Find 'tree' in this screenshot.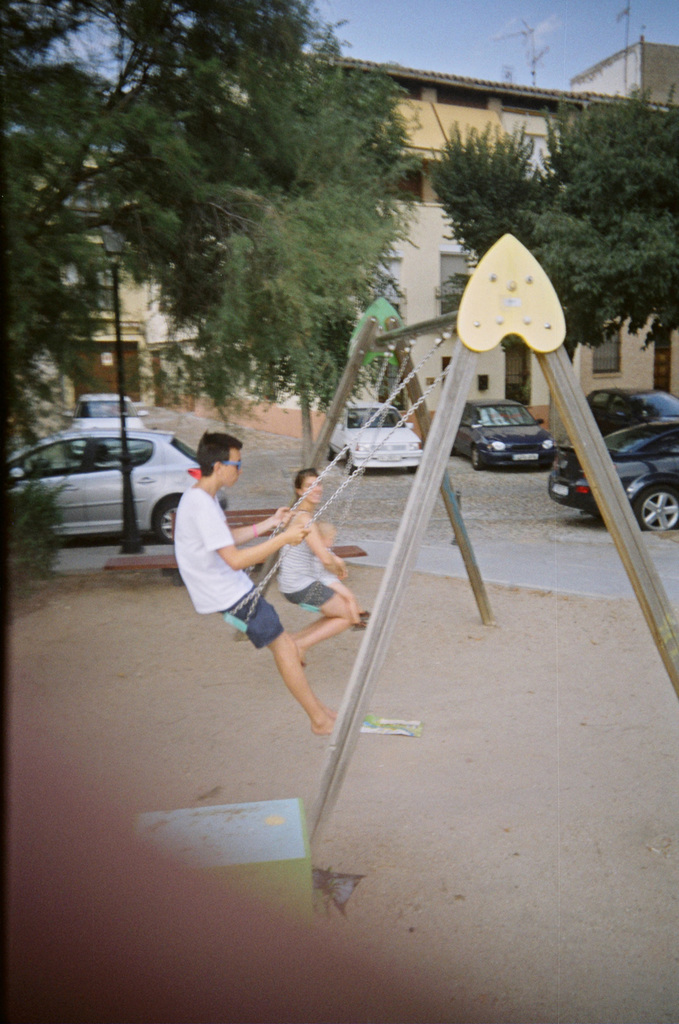
The bounding box for 'tree' is l=433, t=266, r=488, b=315.
